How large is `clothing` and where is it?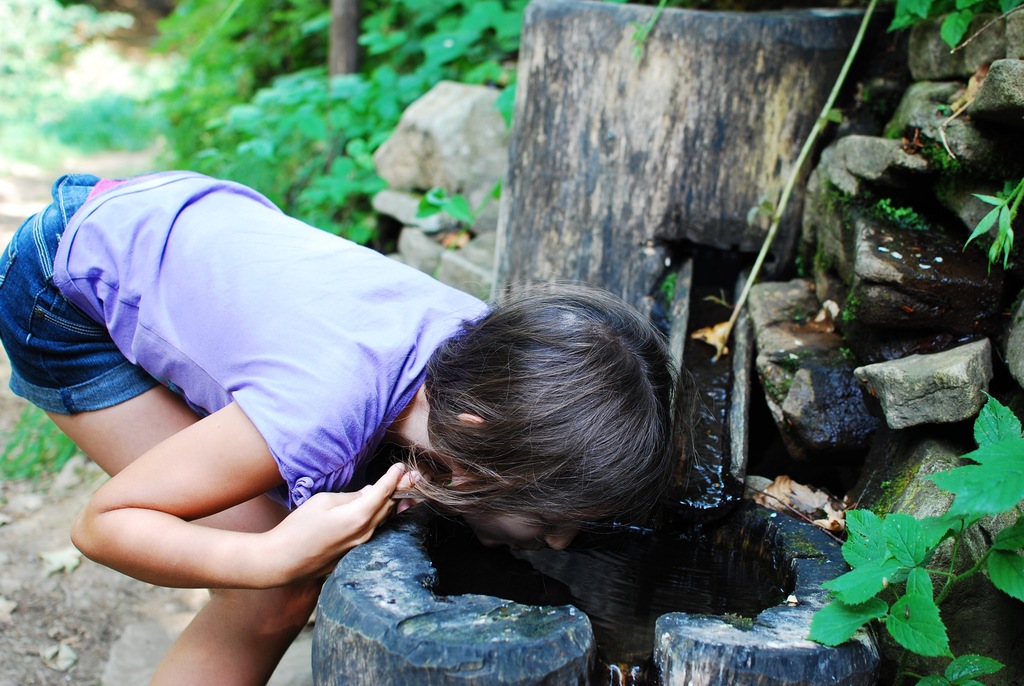
Bounding box: locate(0, 172, 490, 515).
